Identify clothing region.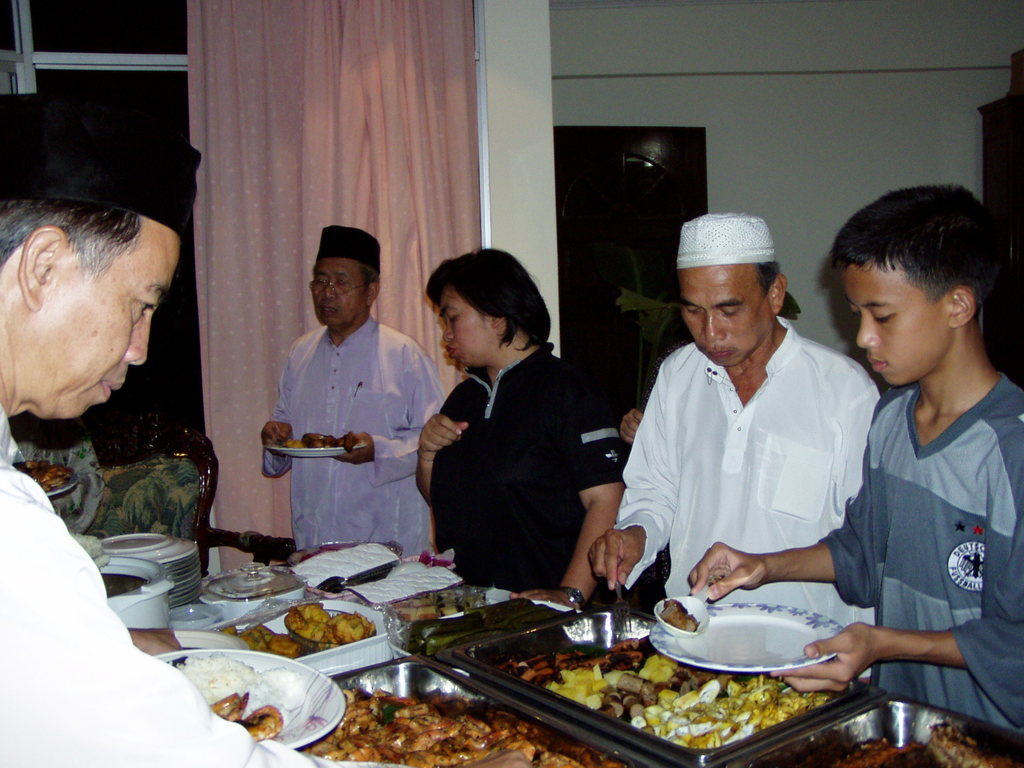
Region: 248 282 436 570.
